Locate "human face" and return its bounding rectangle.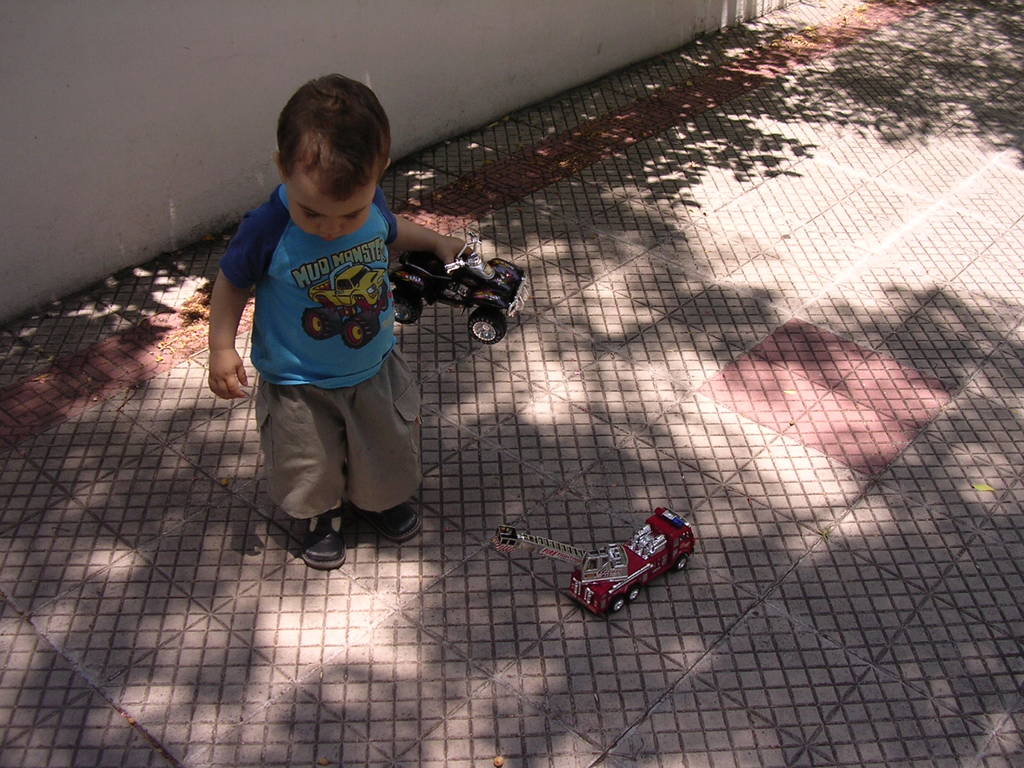
289 164 376 244.
